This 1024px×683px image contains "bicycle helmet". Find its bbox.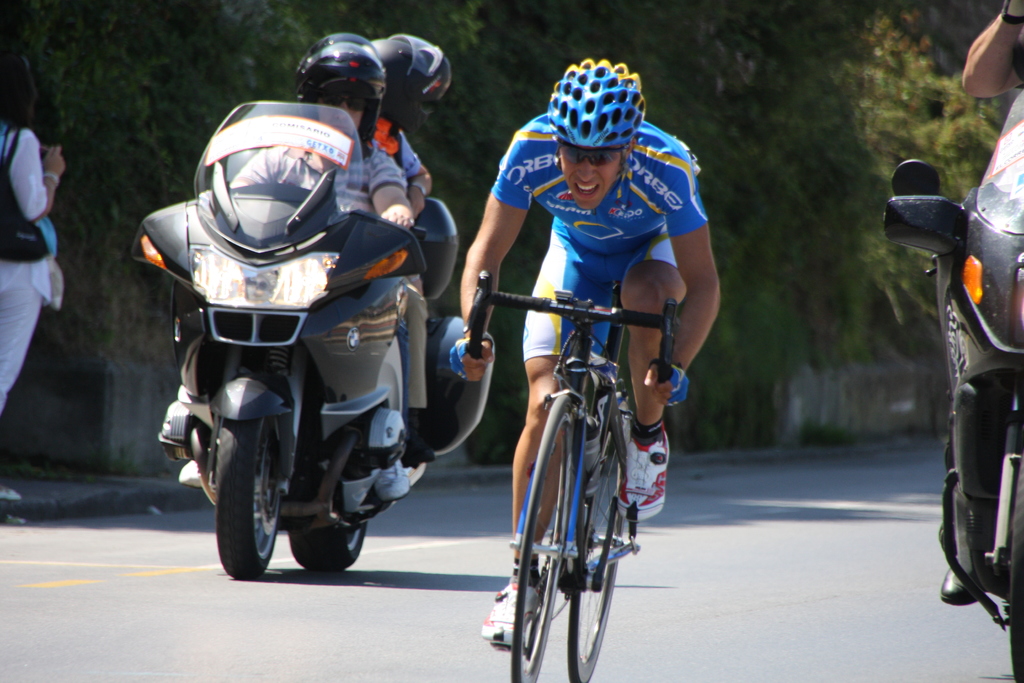
region(551, 54, 650, 149).
